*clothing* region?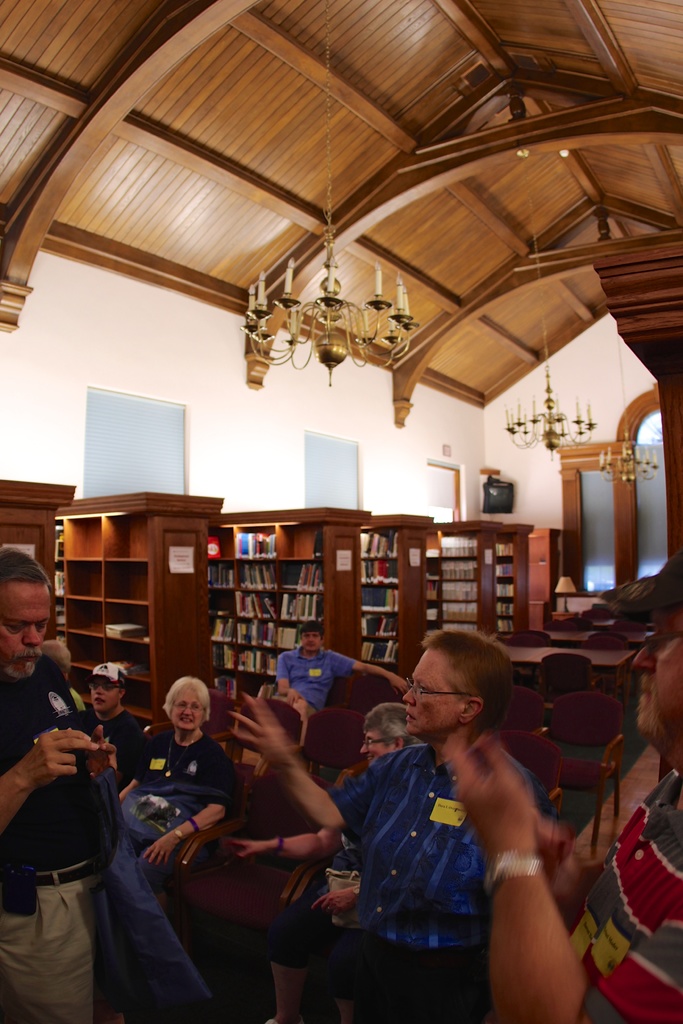
277,646,356,714
